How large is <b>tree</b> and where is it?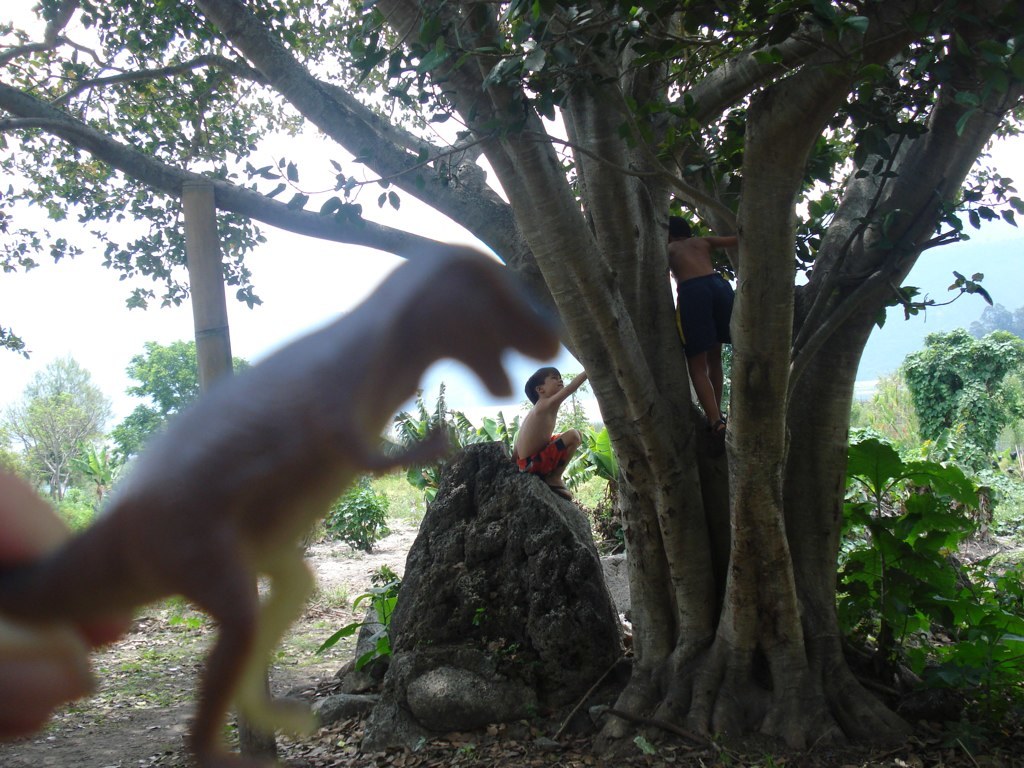
Bounding box: BBox(108, 342, 253, 469).
